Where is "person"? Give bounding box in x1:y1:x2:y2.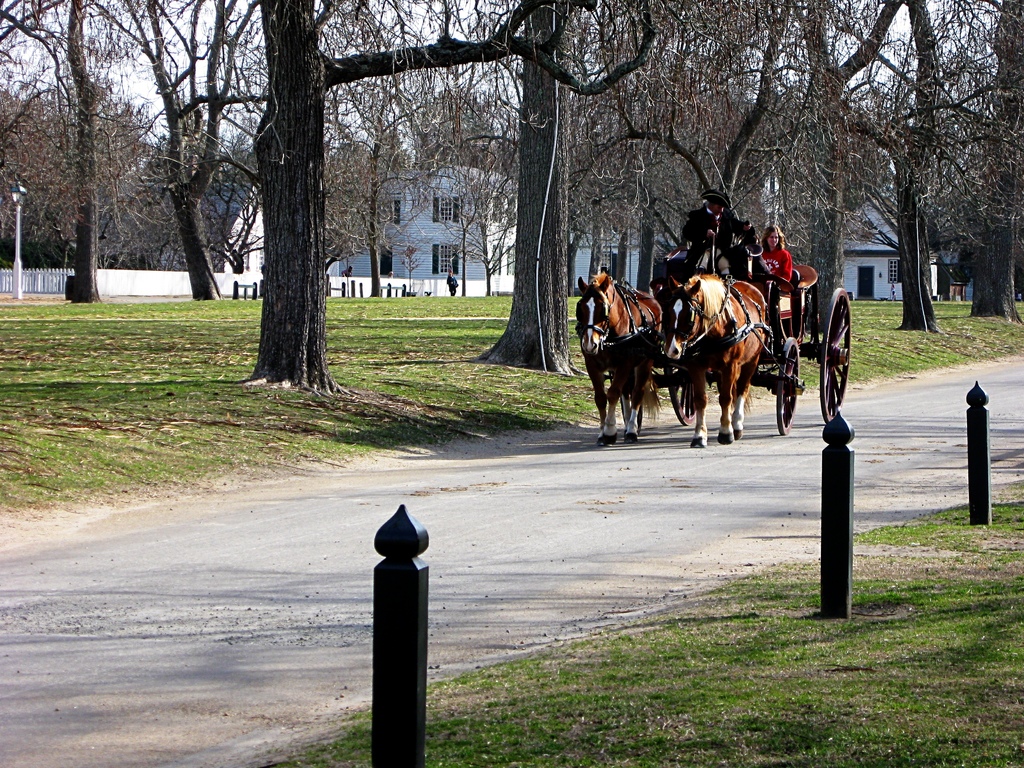
732:224:772:284.
